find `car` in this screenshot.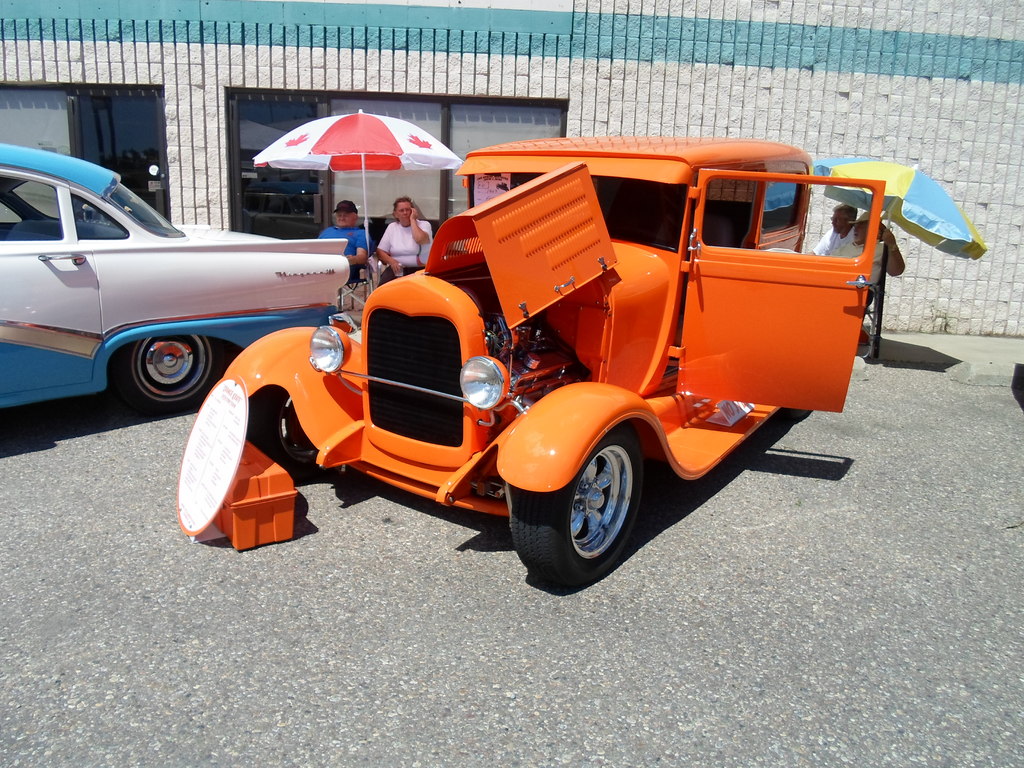
The bounding box for `car` is left=228, top=135, right=886, bottom=590.
